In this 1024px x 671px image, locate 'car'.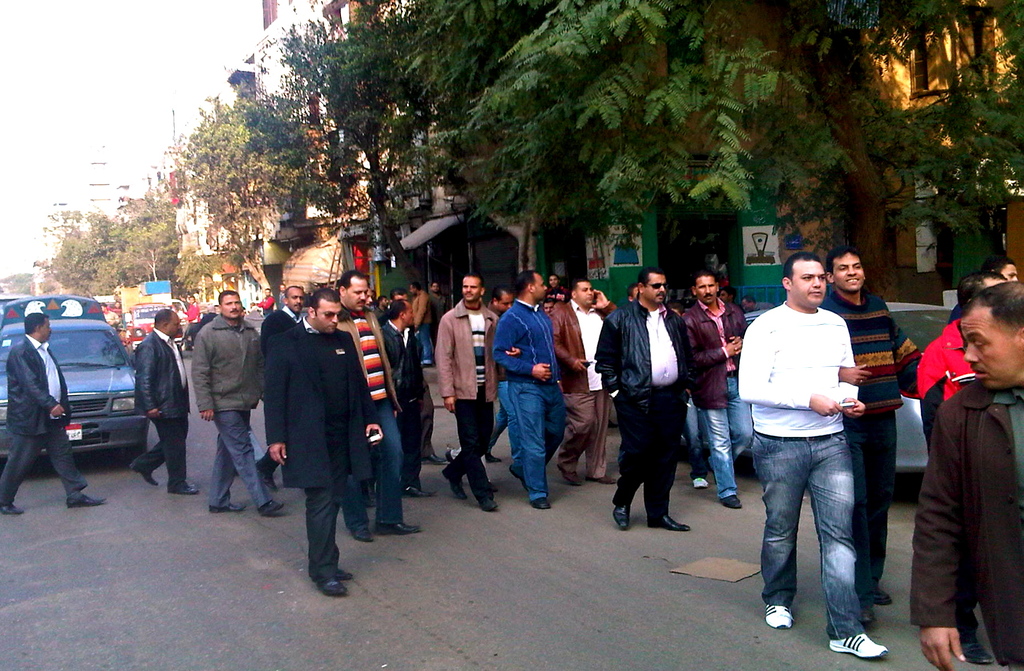
Bounding box: bbox(0, 294, 147, 461).
